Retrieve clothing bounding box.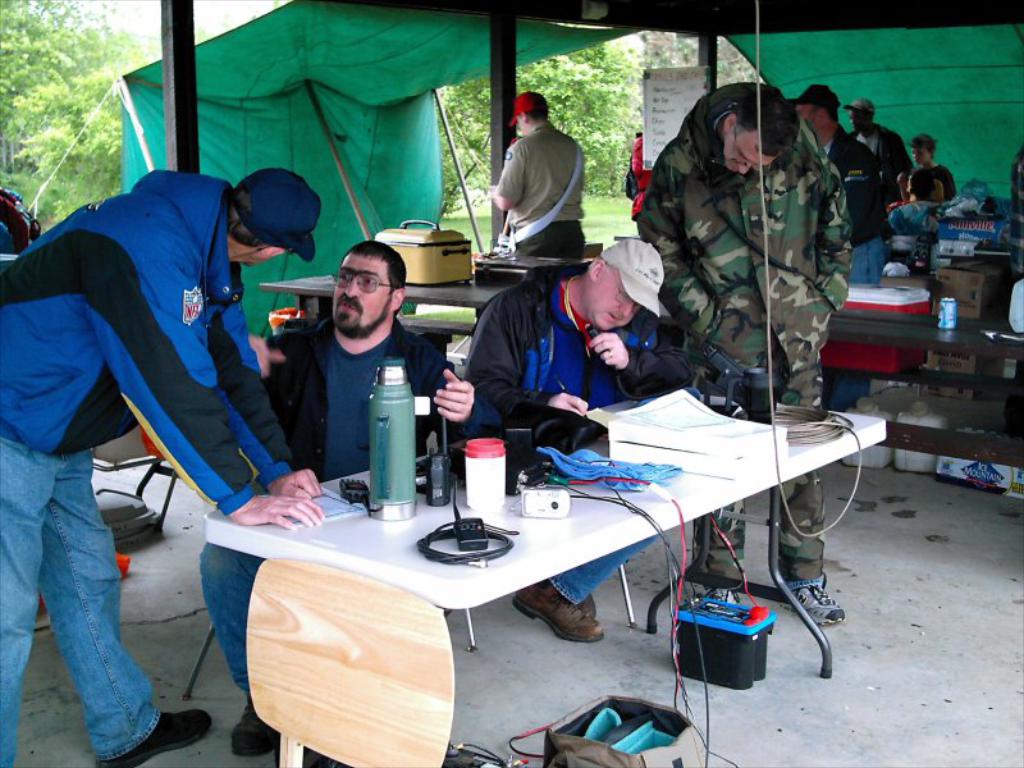
Bounding box: [x1=193, y1=317, x2=507, y2=695].
